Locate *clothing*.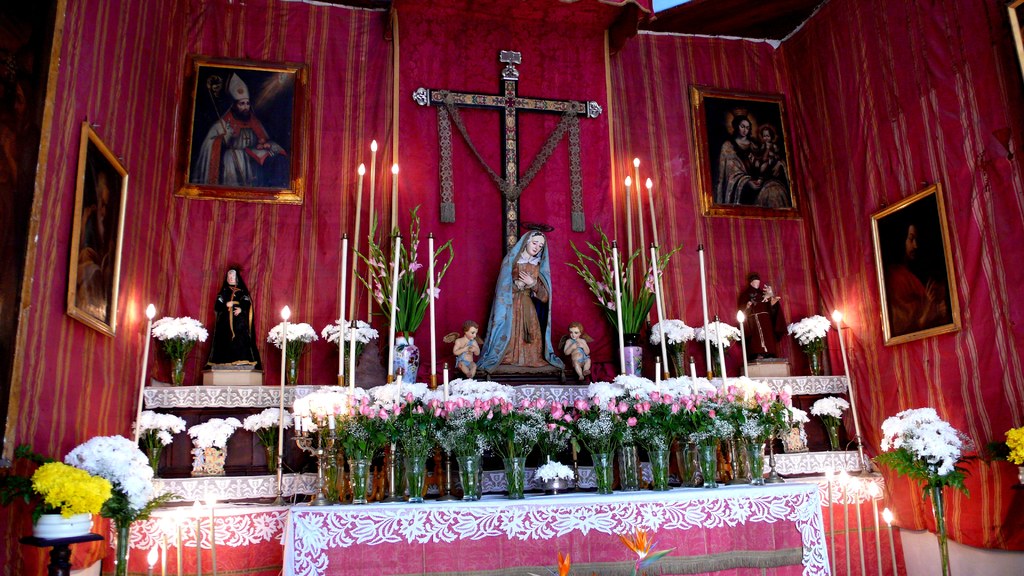
Bounding box: locate(202, 282, 261, 372).
